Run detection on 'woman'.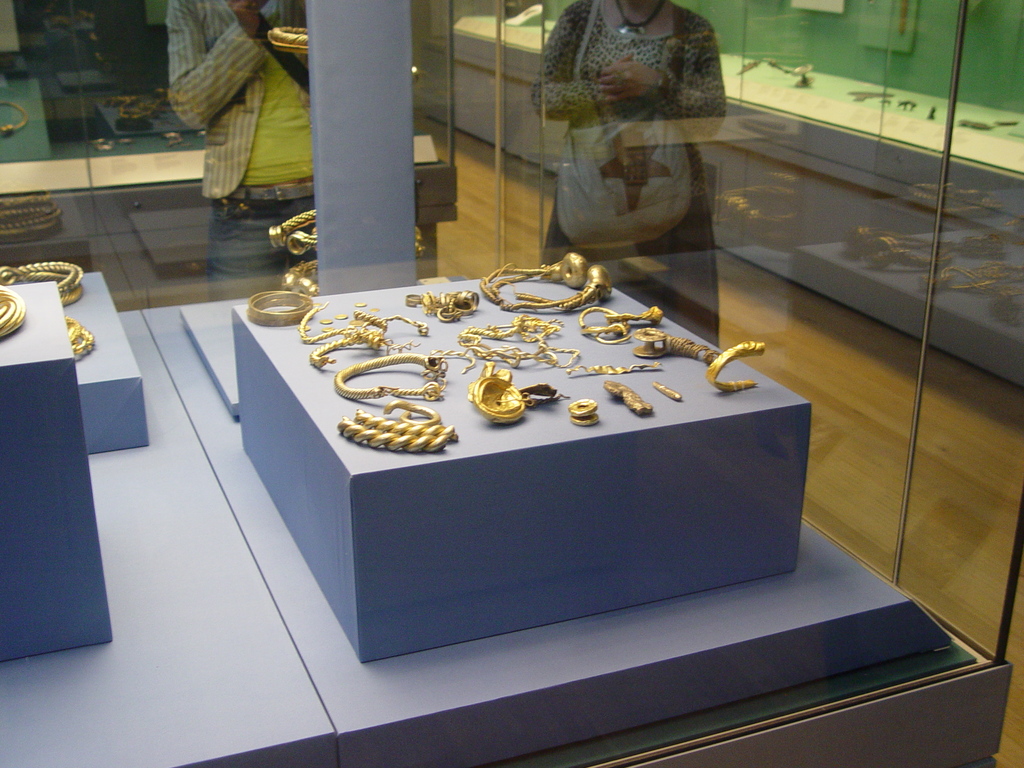
Result: 509/0/769/271.
